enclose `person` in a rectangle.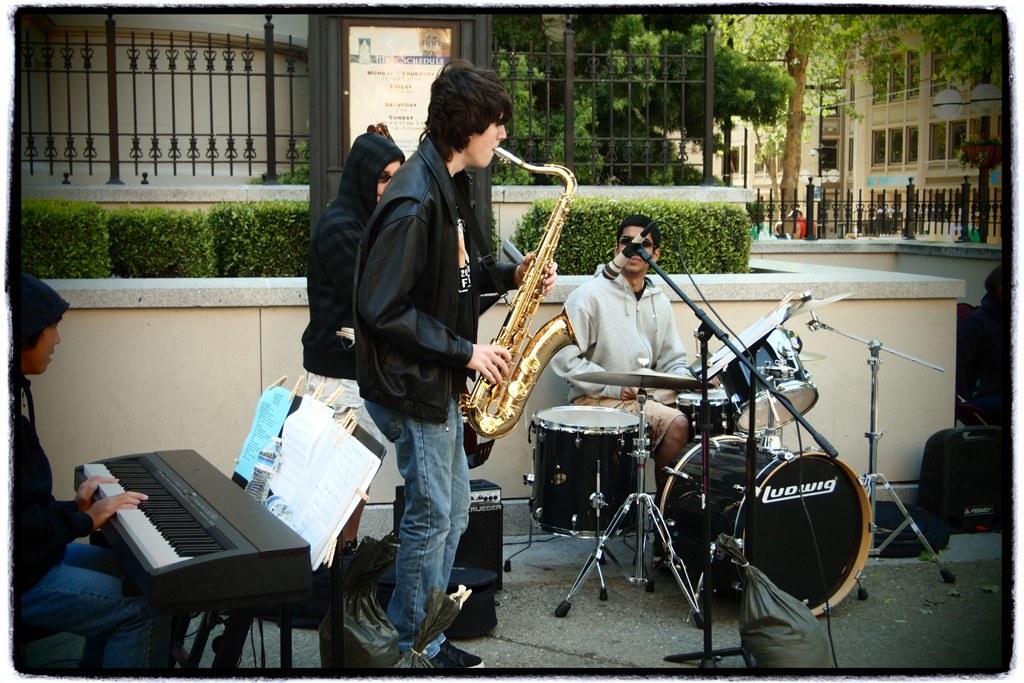
x1=14, y1=274, x2=184, y2=676.
